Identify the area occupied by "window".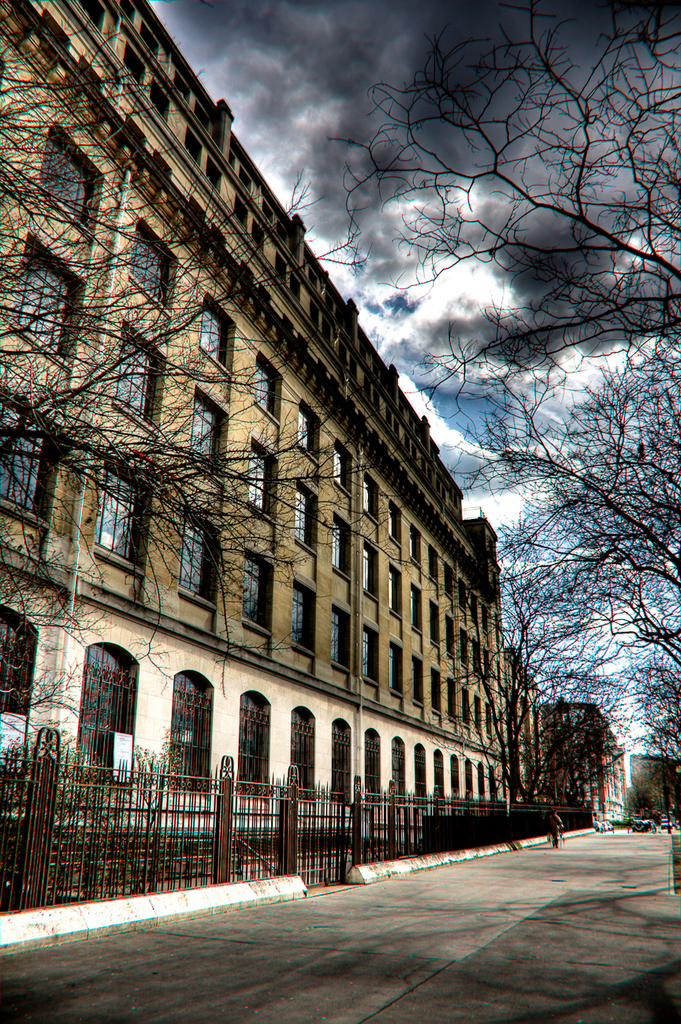
Area: (left=289, top=582, right=312, bottom=649).
